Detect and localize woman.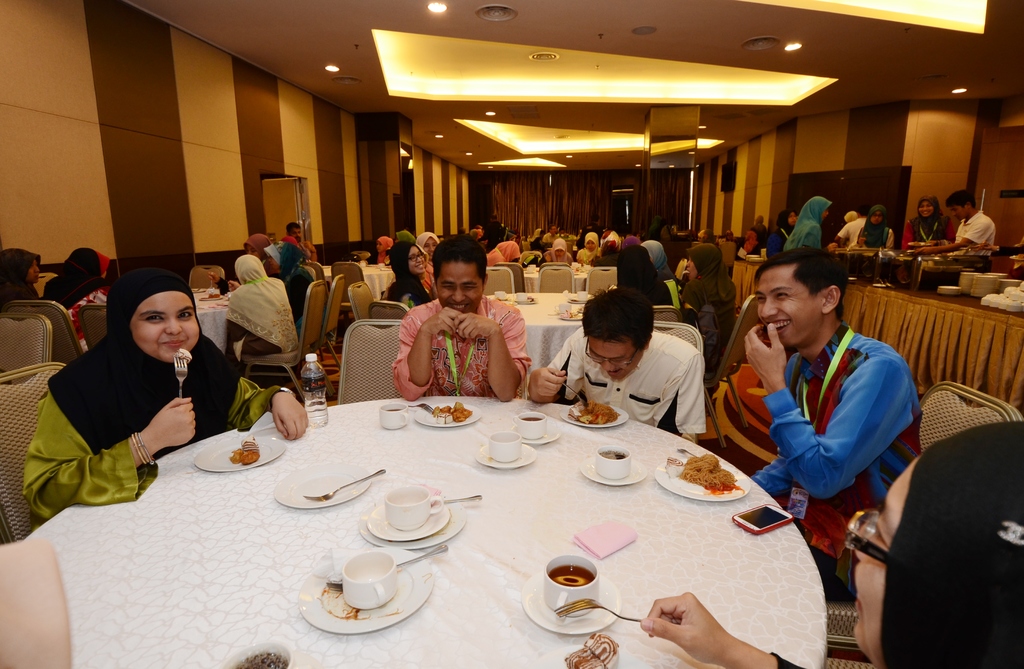
Localized at 861,215,908,252.
